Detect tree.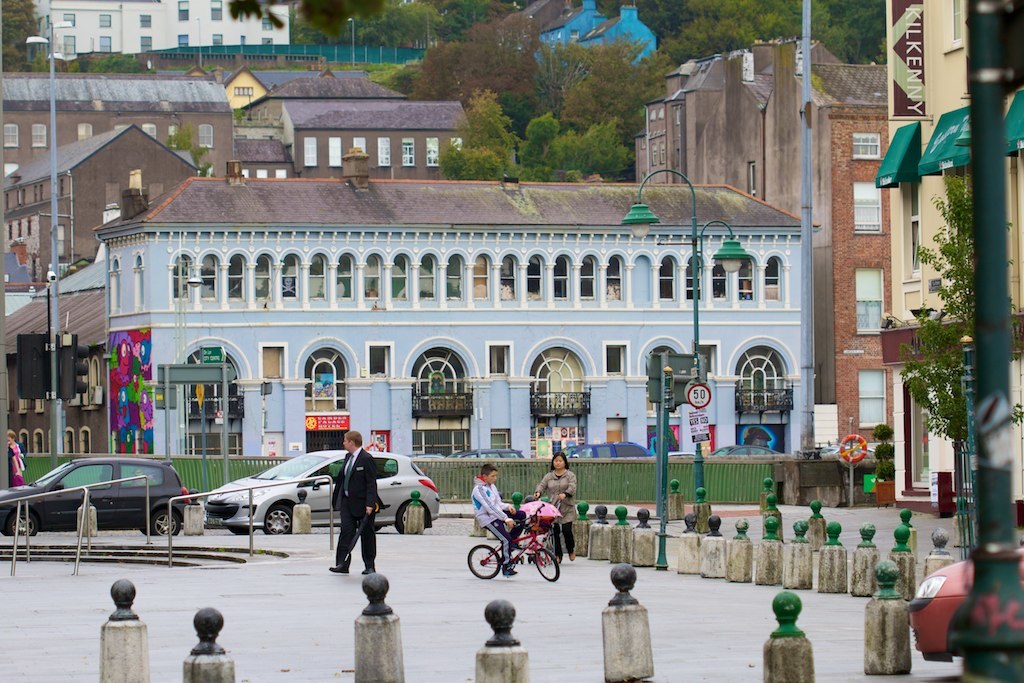
Detected at <bbox>889, 132, 1023, 587</bbox>.
